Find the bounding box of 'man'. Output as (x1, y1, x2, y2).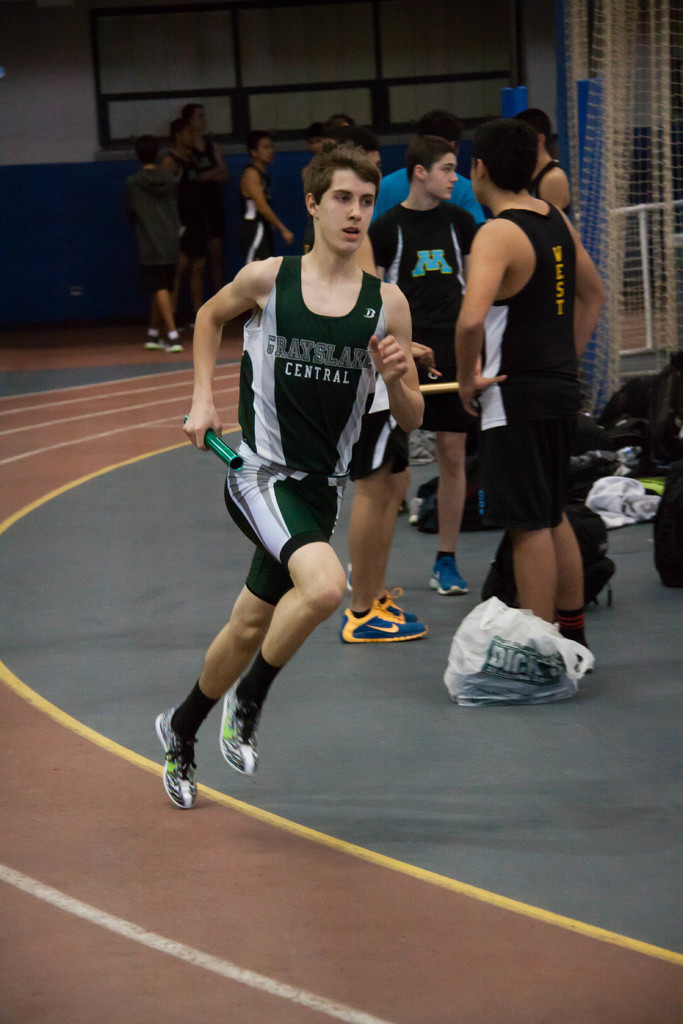
(179, 145, 447, 804).
